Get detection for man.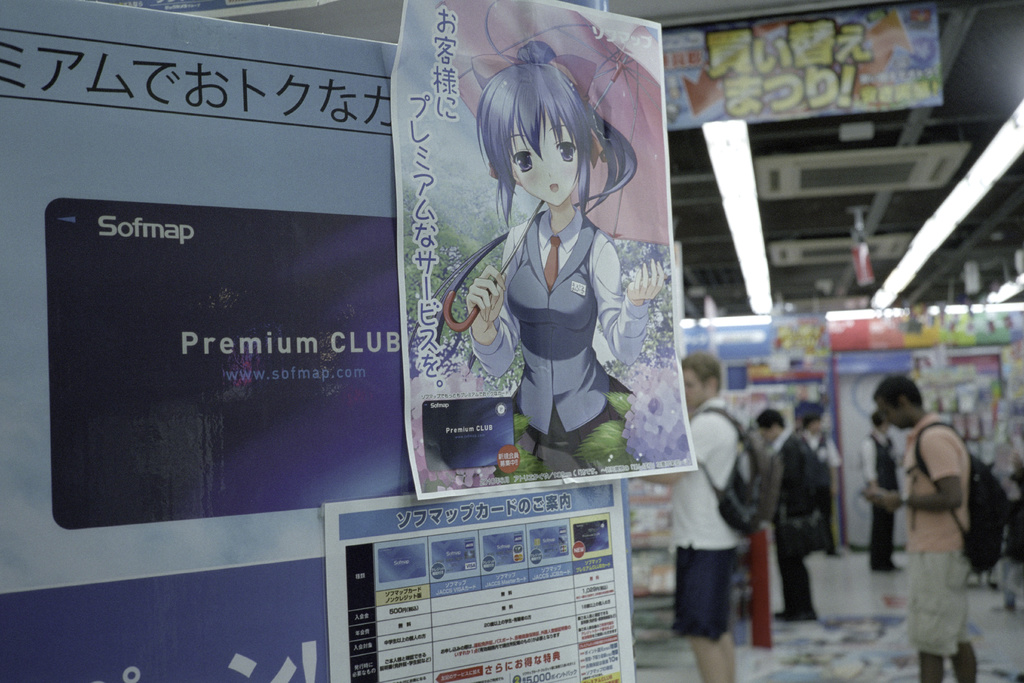
Detection: rect(796, 397, 840, 558).
